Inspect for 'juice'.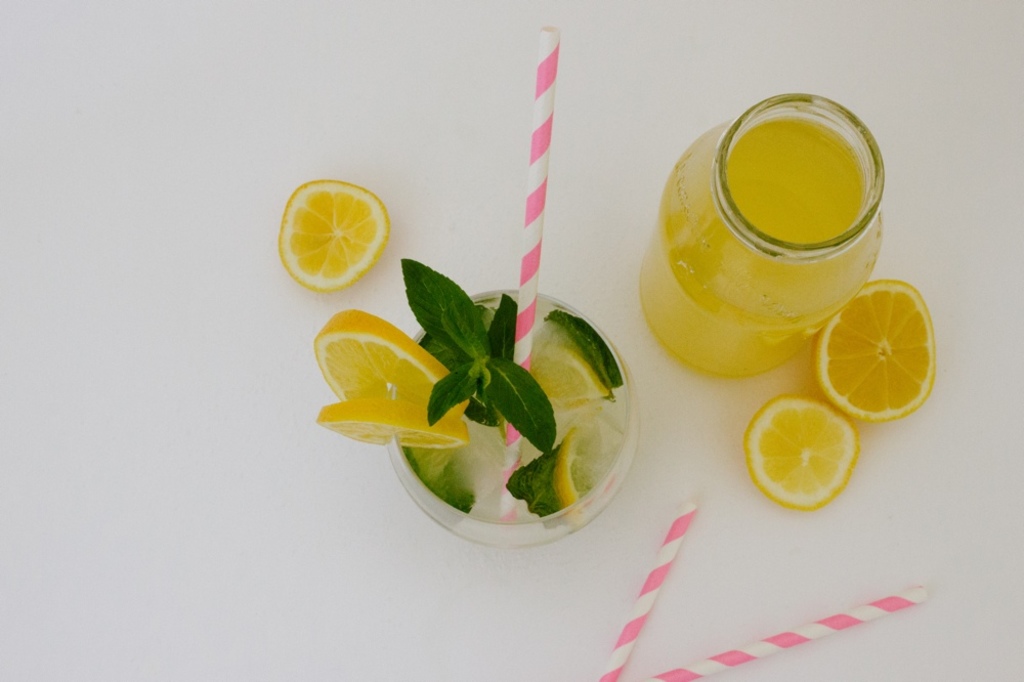
Inspection: 642:104:915:388.
